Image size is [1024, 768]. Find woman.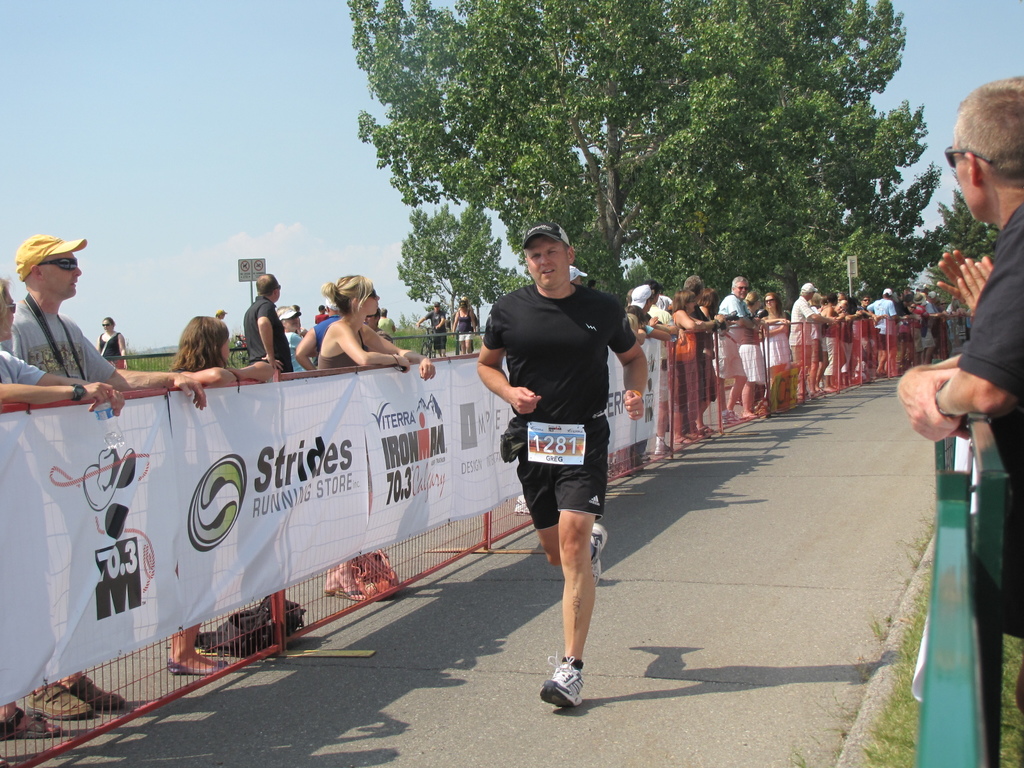
912/294/931/368.
